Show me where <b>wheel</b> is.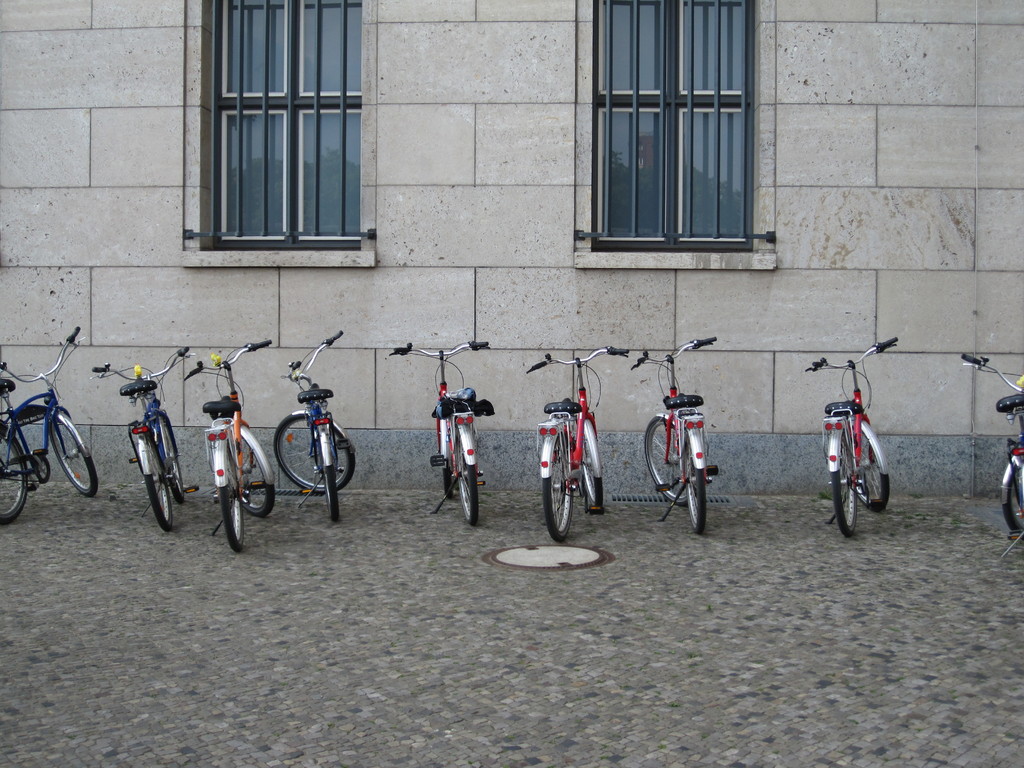
<b>wheel</b> is at BBox(456, 431, 477, 524).
